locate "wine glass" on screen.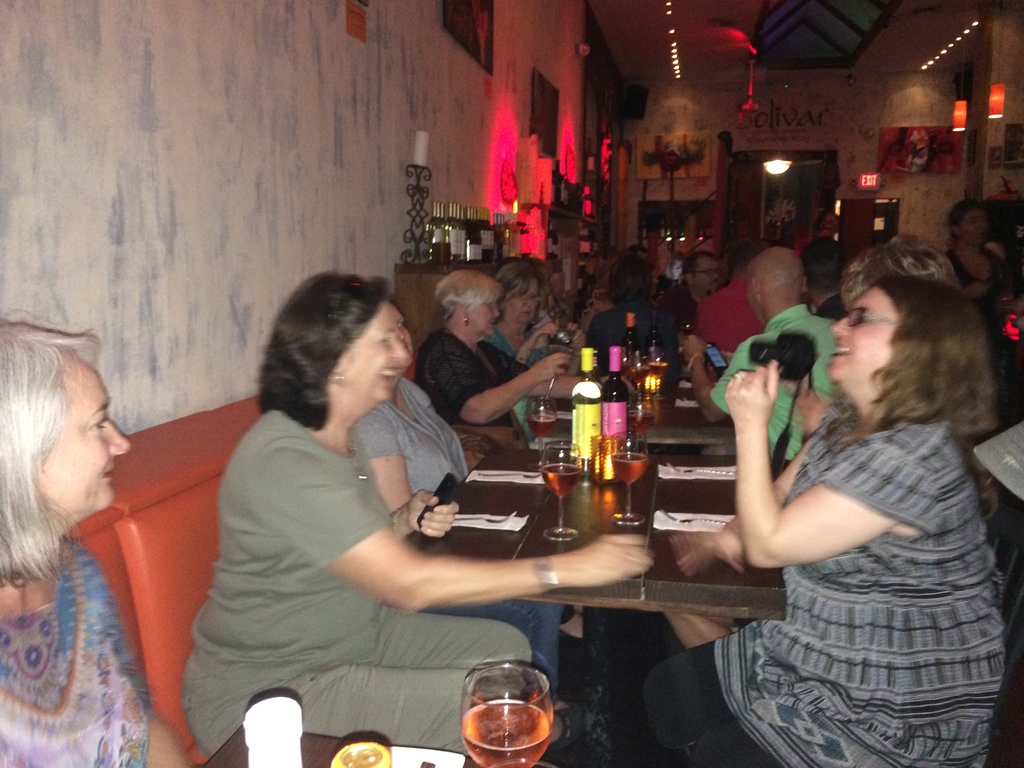
On screen at <box>641,342,669,393</box>.
